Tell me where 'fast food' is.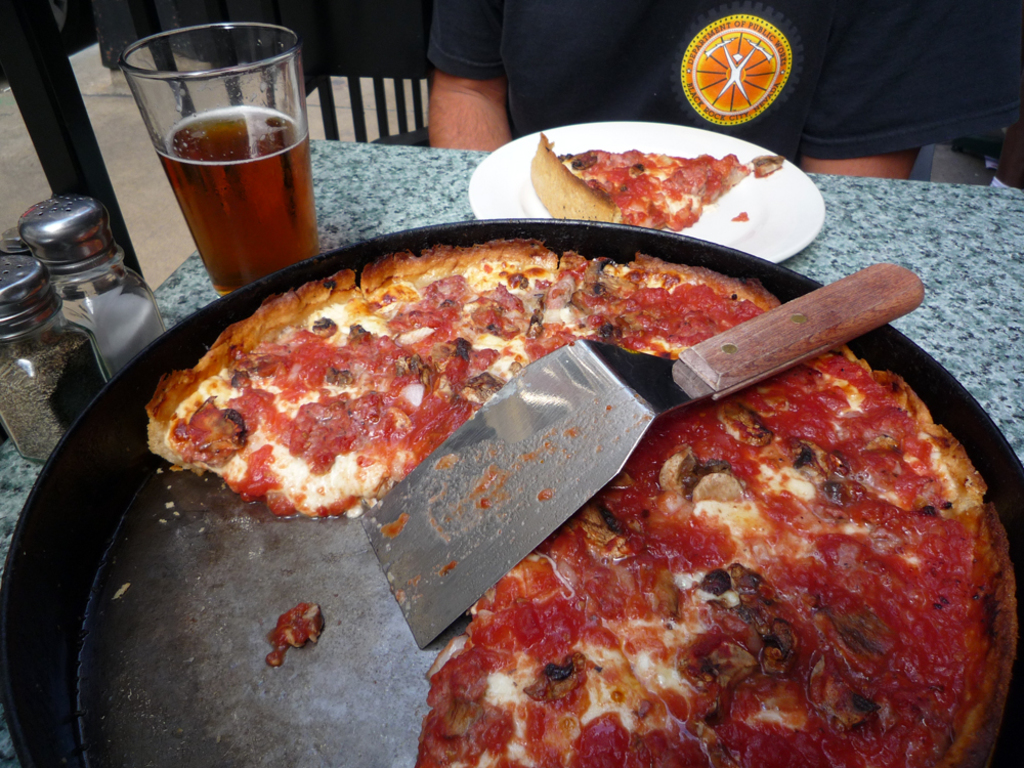
'fast food' is at rect(604, 325, 987, 523).
